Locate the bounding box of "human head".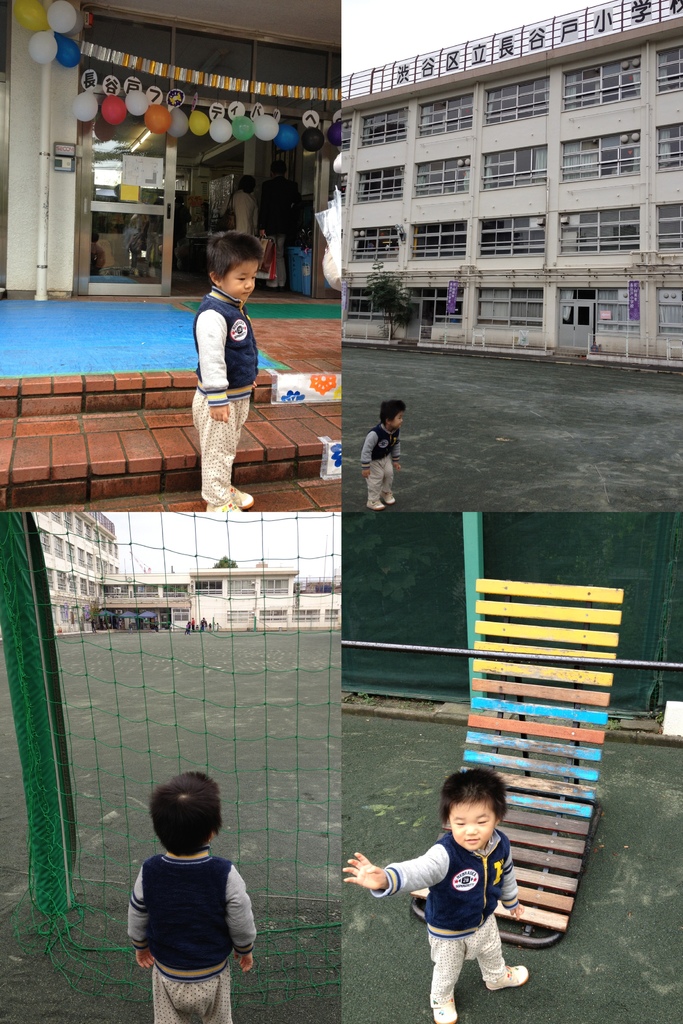
Bounding box: pyautogui.locateOnScreen(265, 162, 284, 186).
